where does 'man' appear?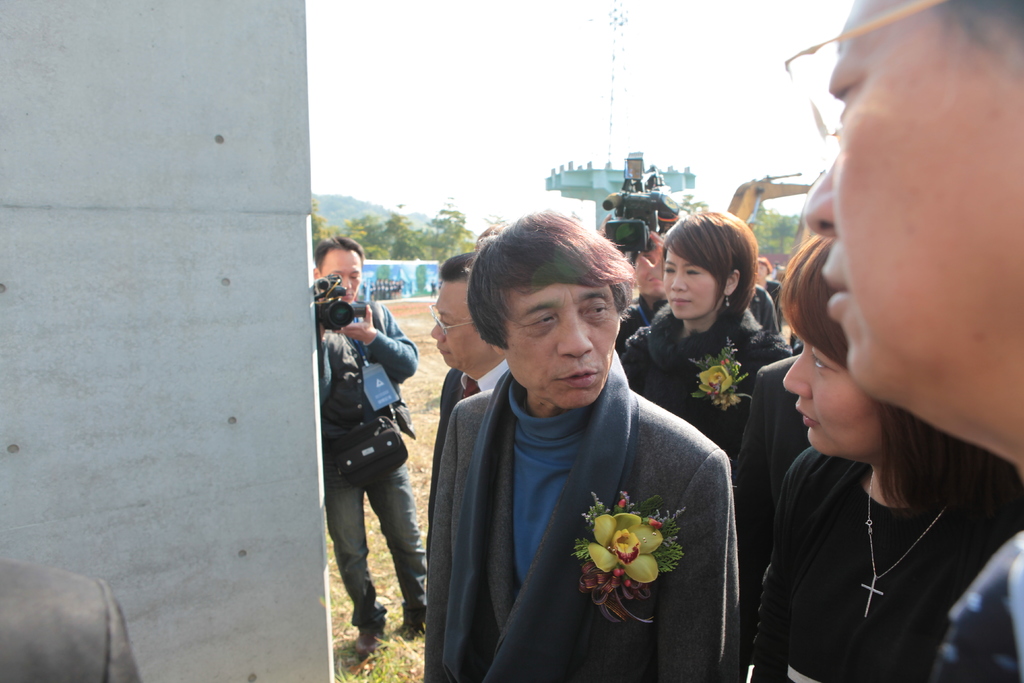
Appears at (598,214,670,349).
